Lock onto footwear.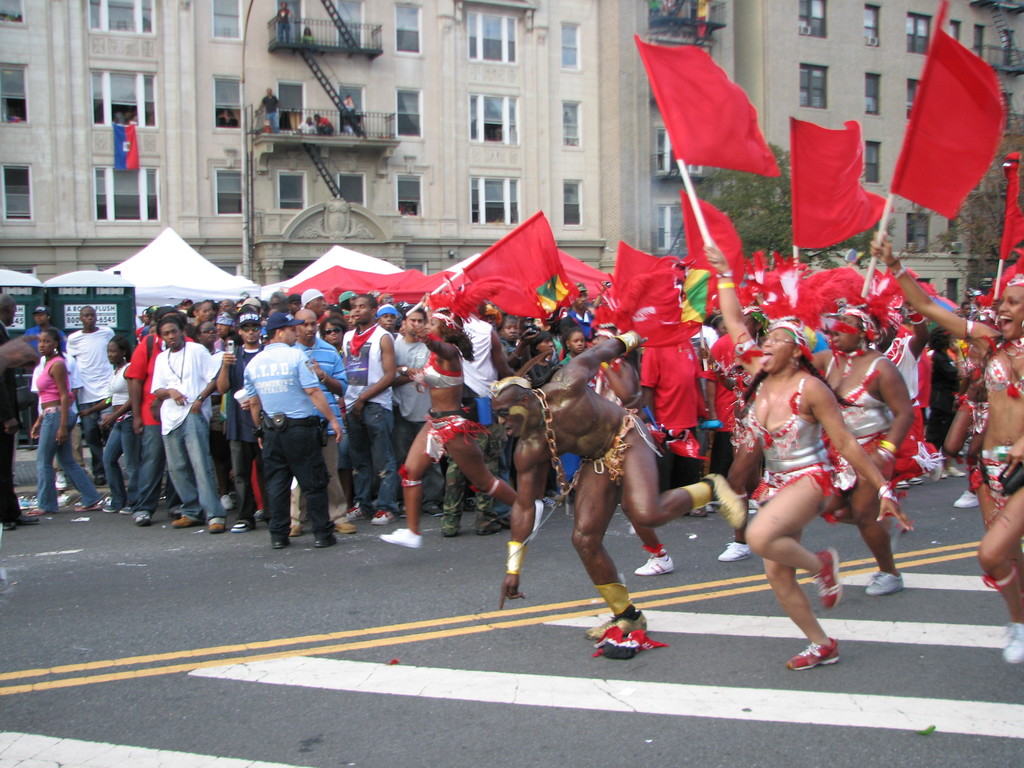
Locked: bbox(809, 545, 850, 610).
